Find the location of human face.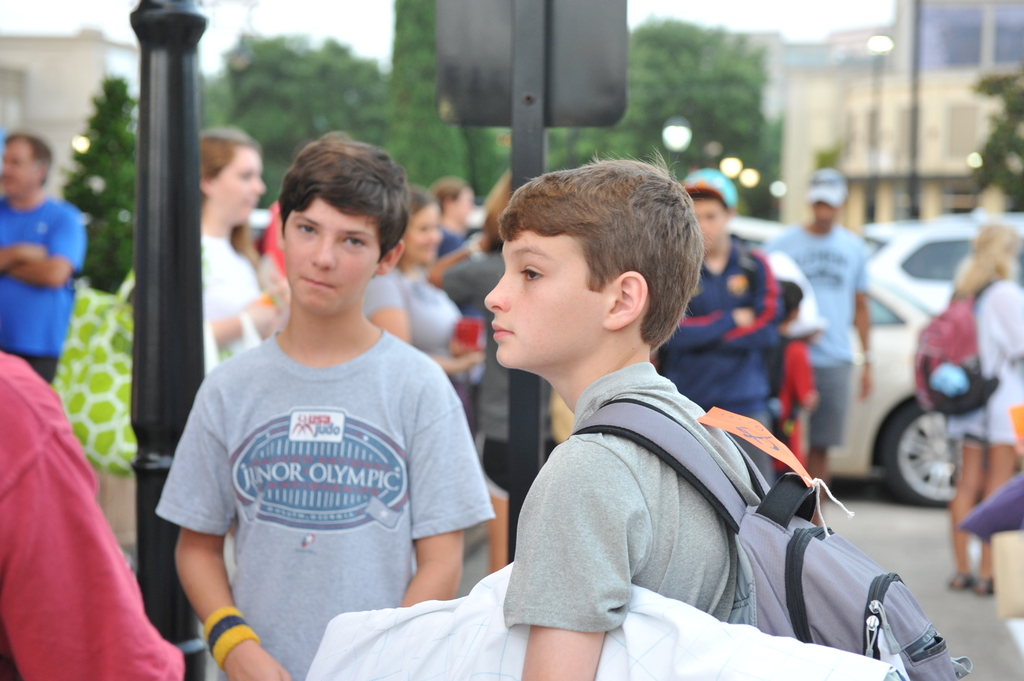
Location: select_region(410, 204, 435, 266).
